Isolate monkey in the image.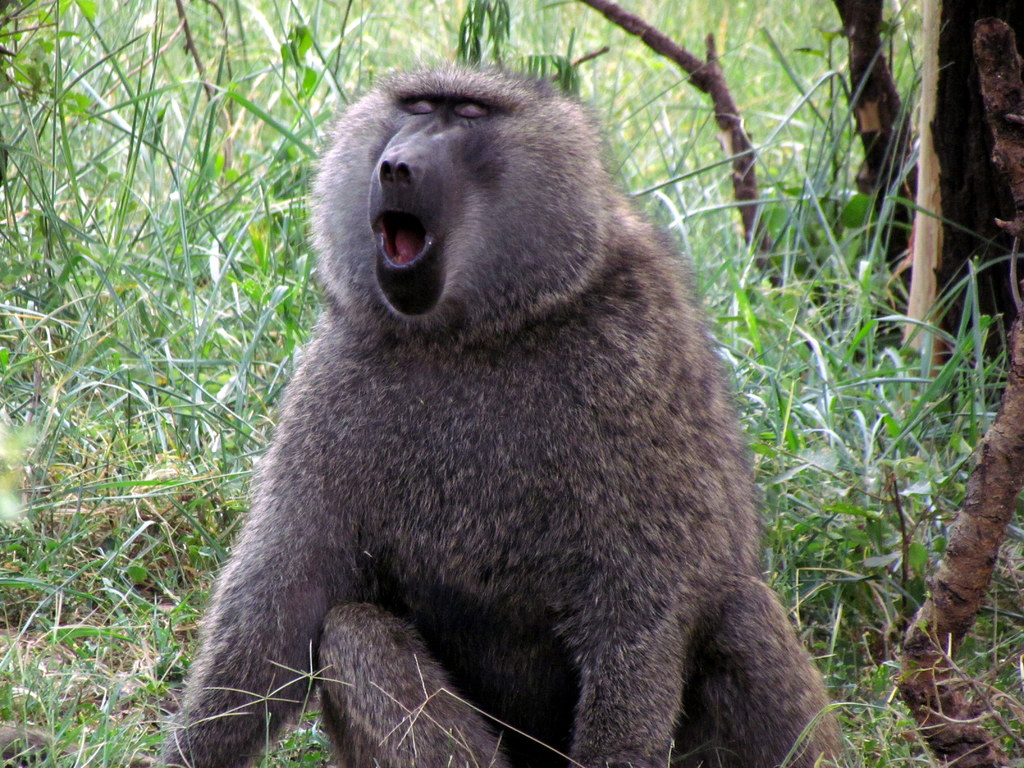
Isolated region: (163,67,870,767).
